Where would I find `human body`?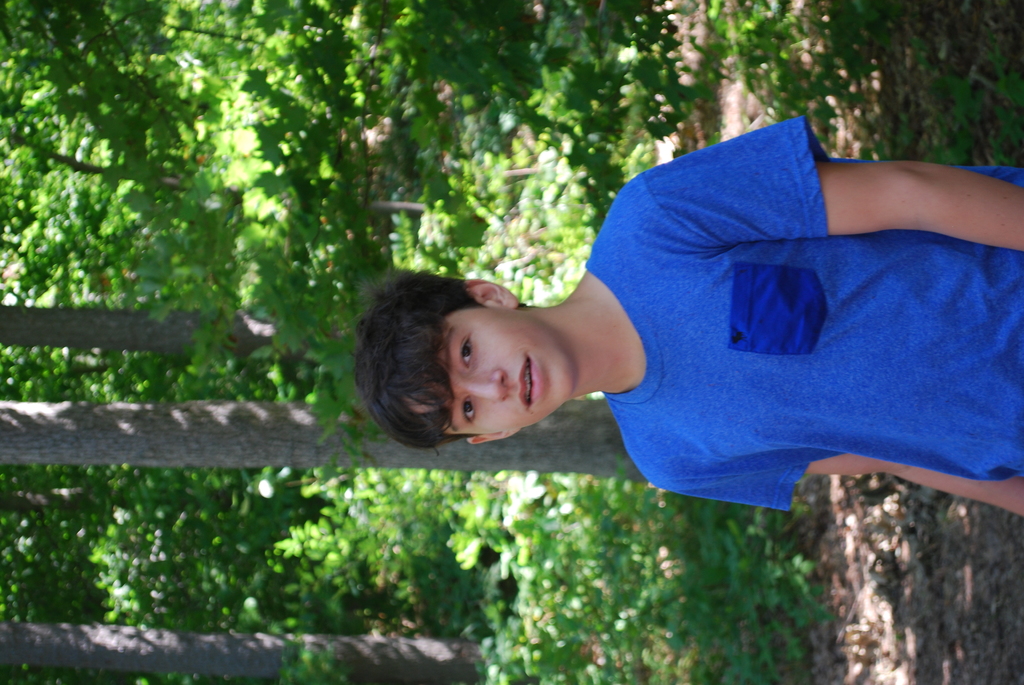
At x1=360, y1=100, x2=1004, y2=549.
